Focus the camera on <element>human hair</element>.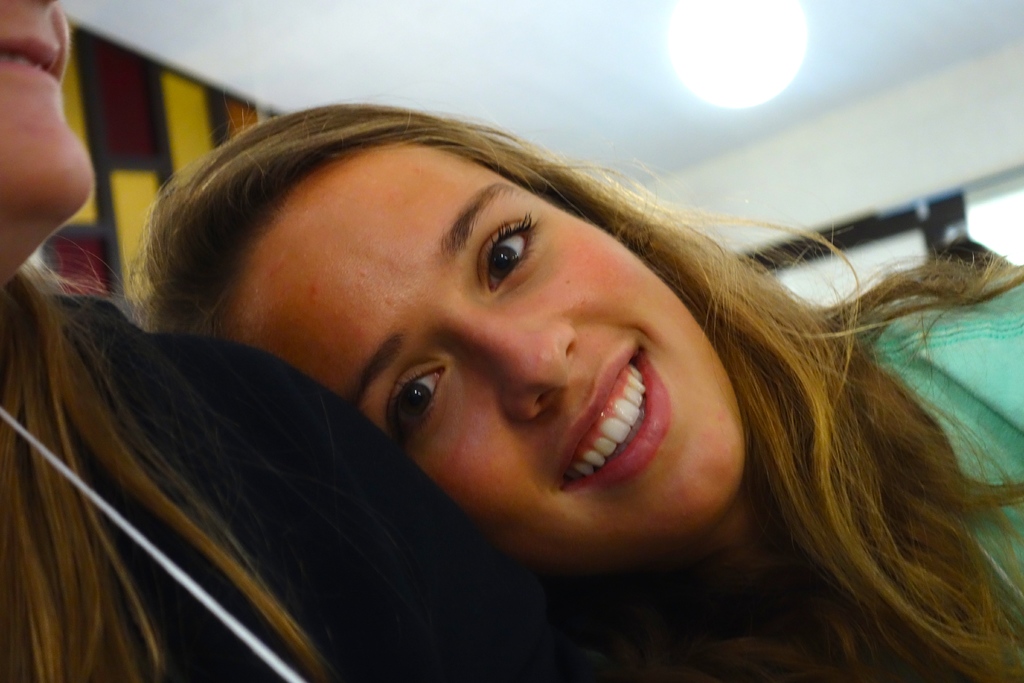
Focus region: 0 245 339 678.
